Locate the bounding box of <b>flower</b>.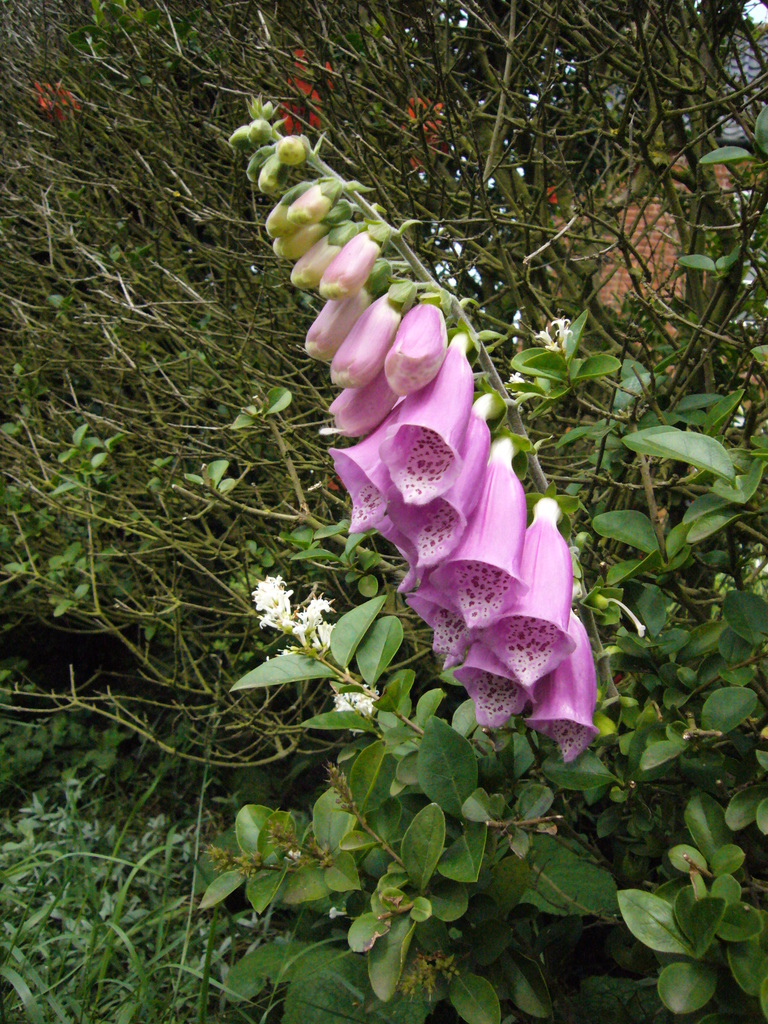
Bounding box: (x1=303, y1=620, x2=335, y2=655).
